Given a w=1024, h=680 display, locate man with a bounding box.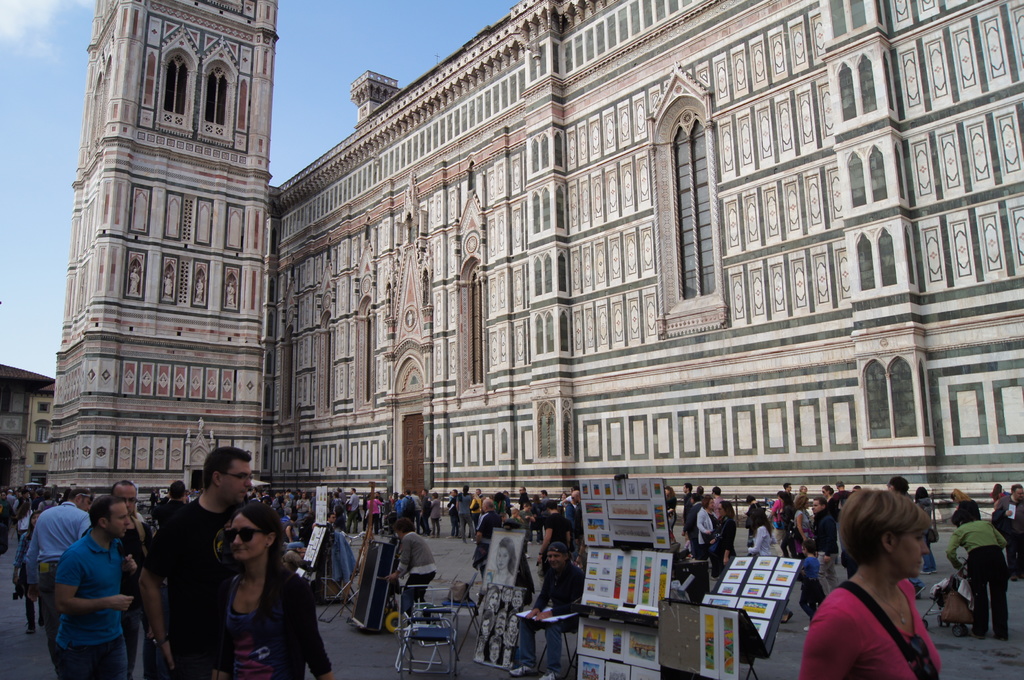
Located: left=804, top=496, right=833, bottom=600.
